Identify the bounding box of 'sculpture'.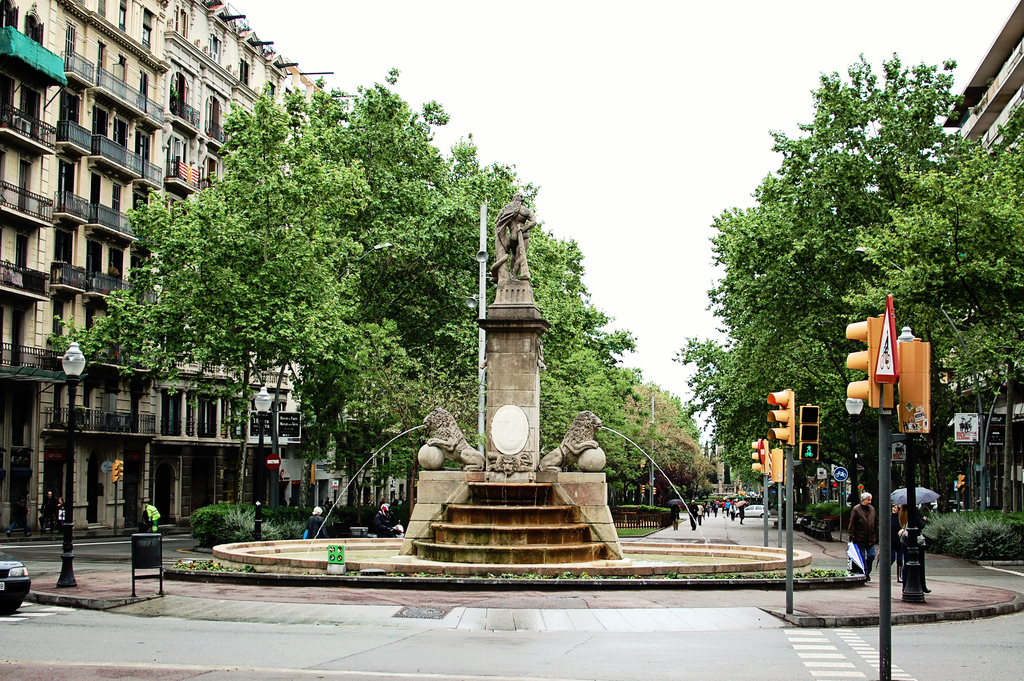
region(492, 191, 532, 275).
